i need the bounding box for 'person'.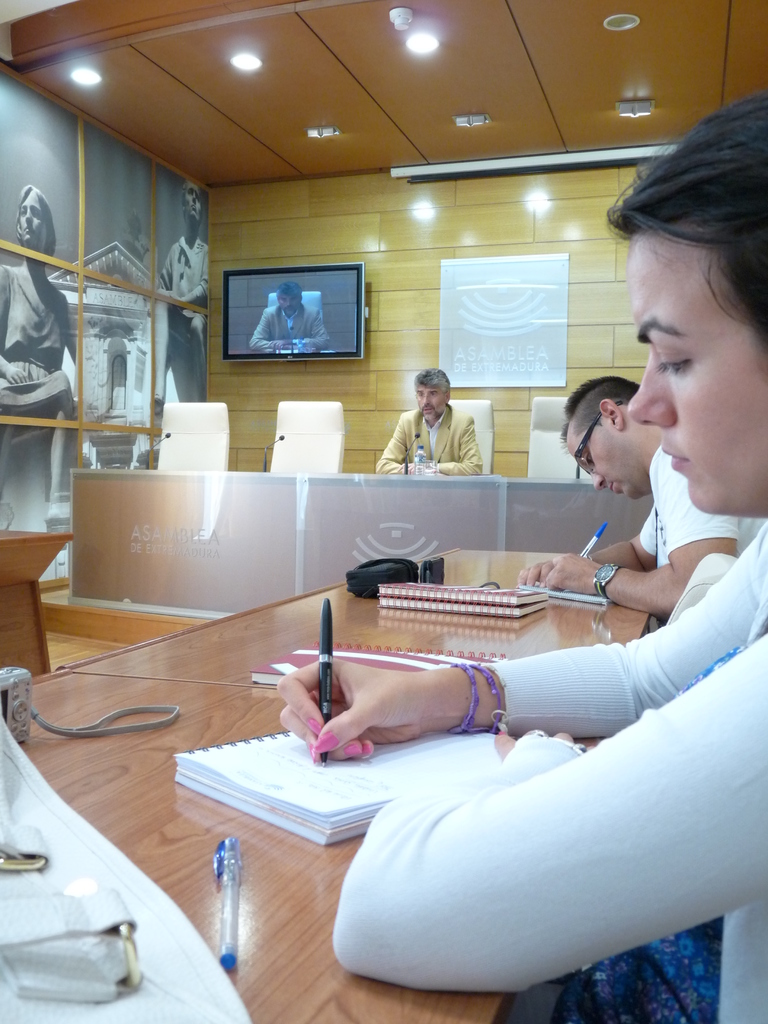
Here it is: detection(374, 369, 490, 479).
